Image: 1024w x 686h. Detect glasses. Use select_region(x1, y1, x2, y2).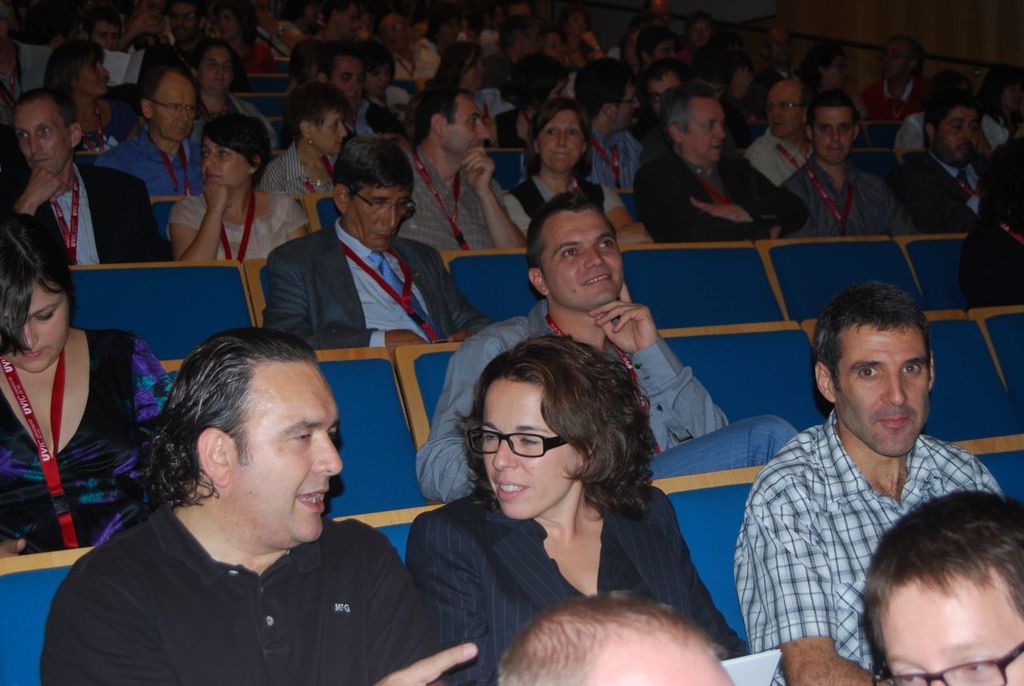
select_region(466, 430, 570, 457).
